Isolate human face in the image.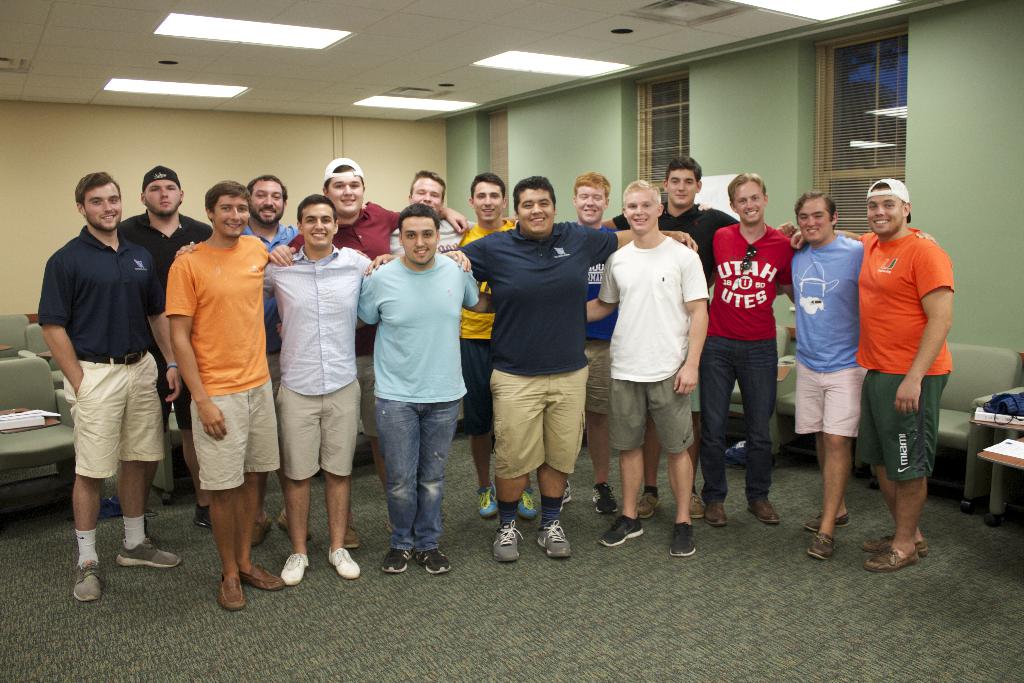
Isolated region: l=256, t=176, r=281, b=222.
